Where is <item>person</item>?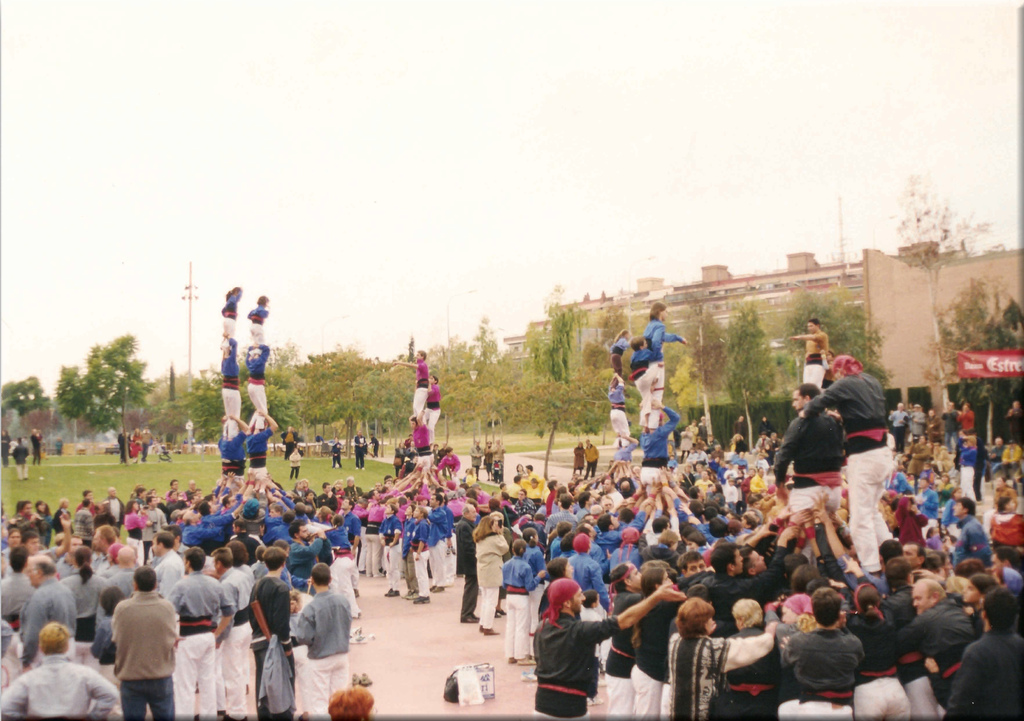
982 486 1014 528.
